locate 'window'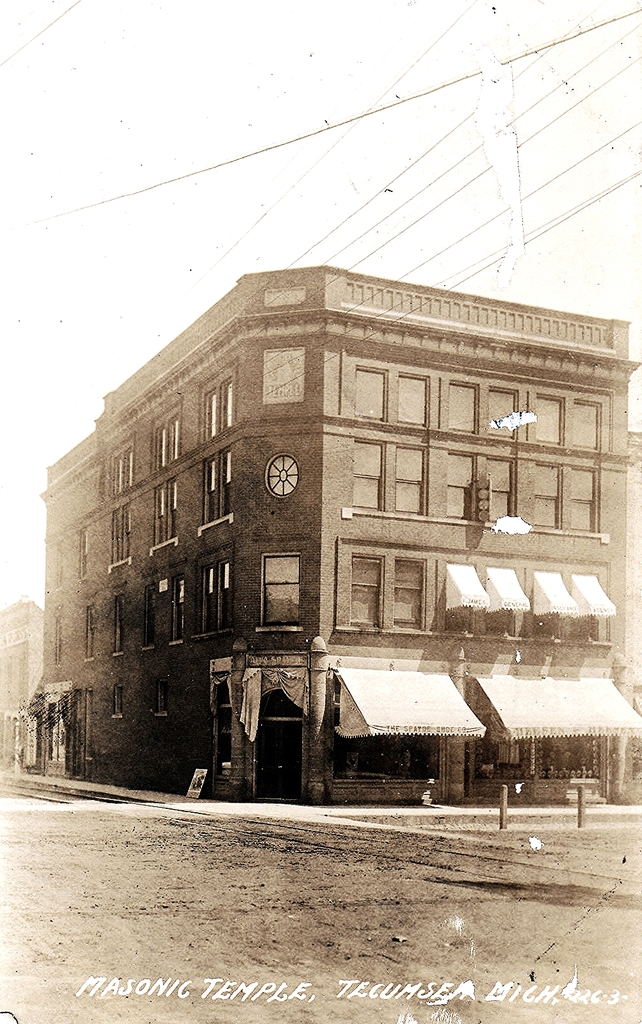
[454,384,477,440]
